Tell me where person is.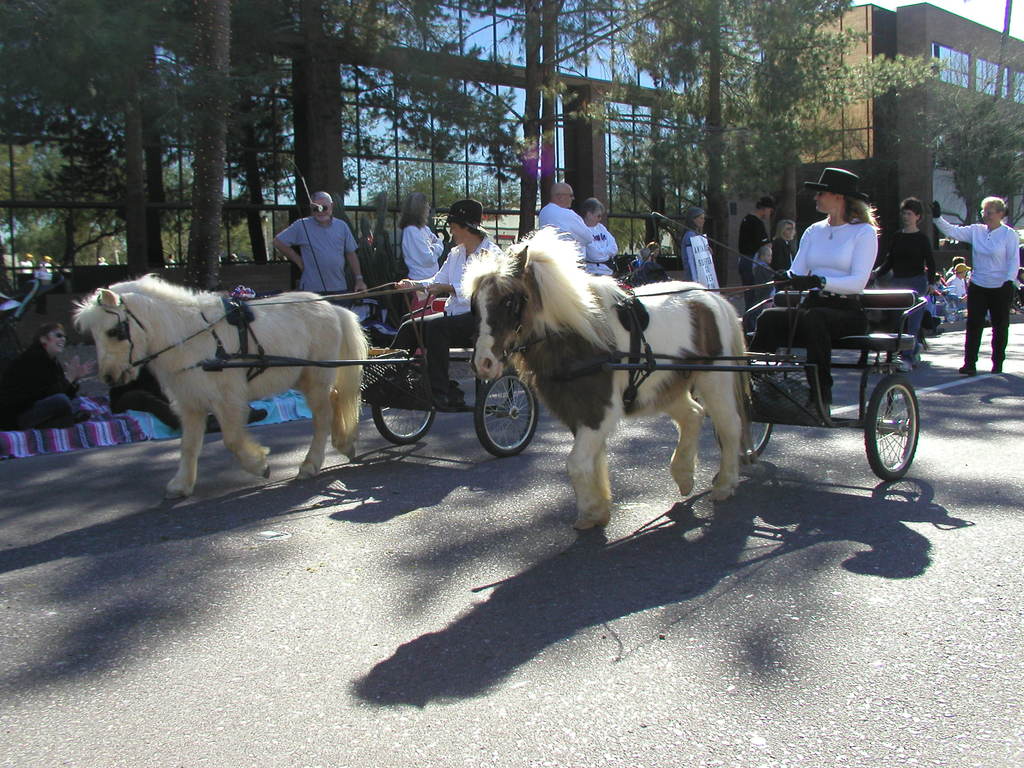
person is at [739, 189, 778, 285].
